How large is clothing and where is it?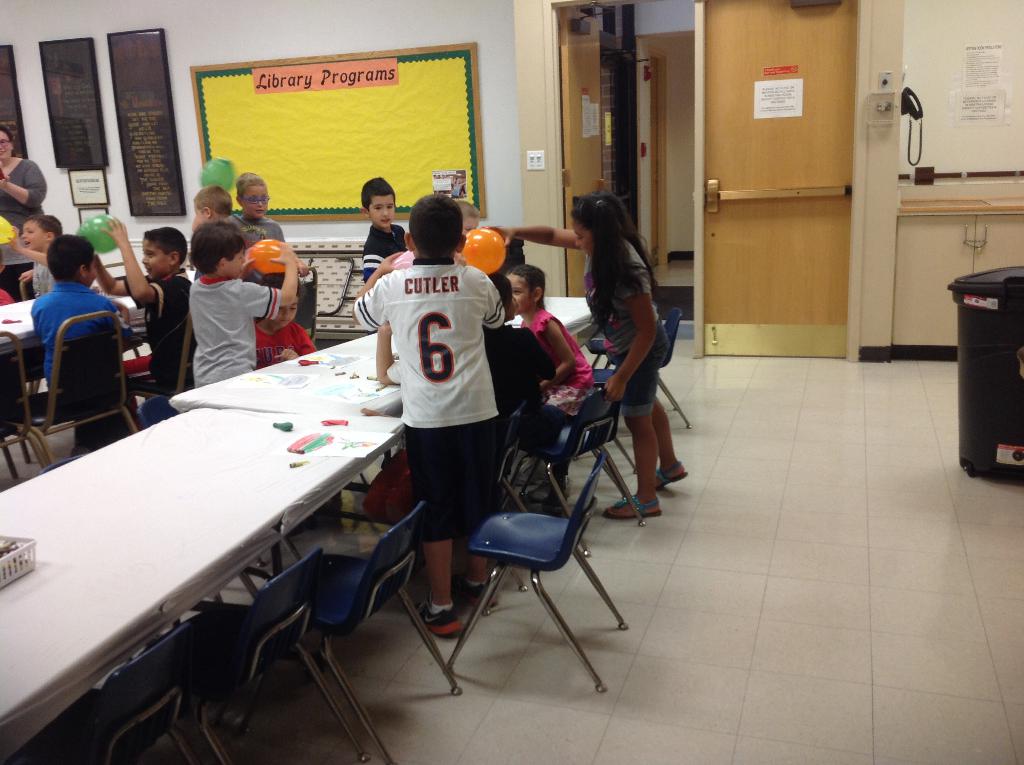
Bounding box: box=[521, 301, 594, 423].
